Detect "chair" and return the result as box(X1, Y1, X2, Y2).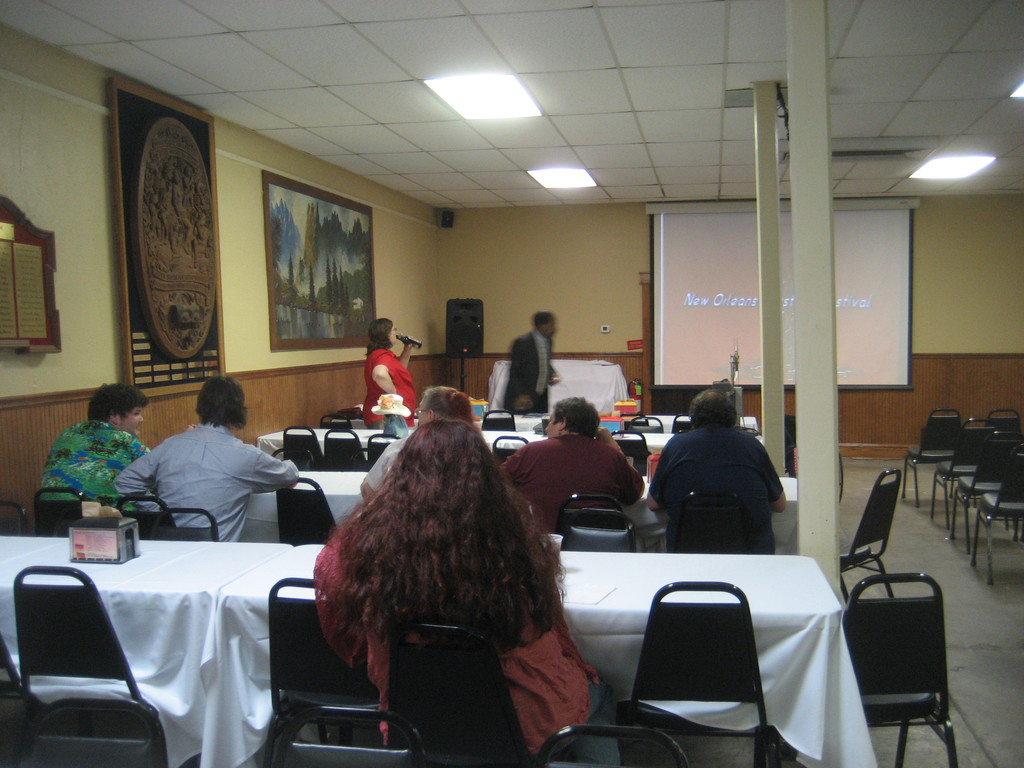
box(598, 424, 654, 480).
